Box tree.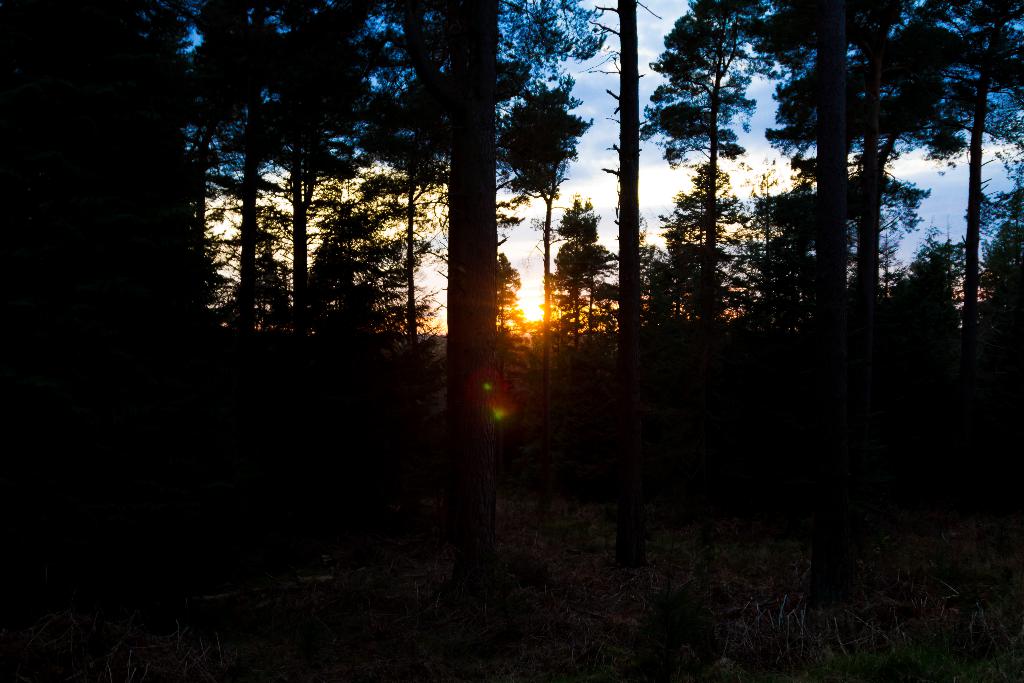
bbox(492, 251, 541, 357).
